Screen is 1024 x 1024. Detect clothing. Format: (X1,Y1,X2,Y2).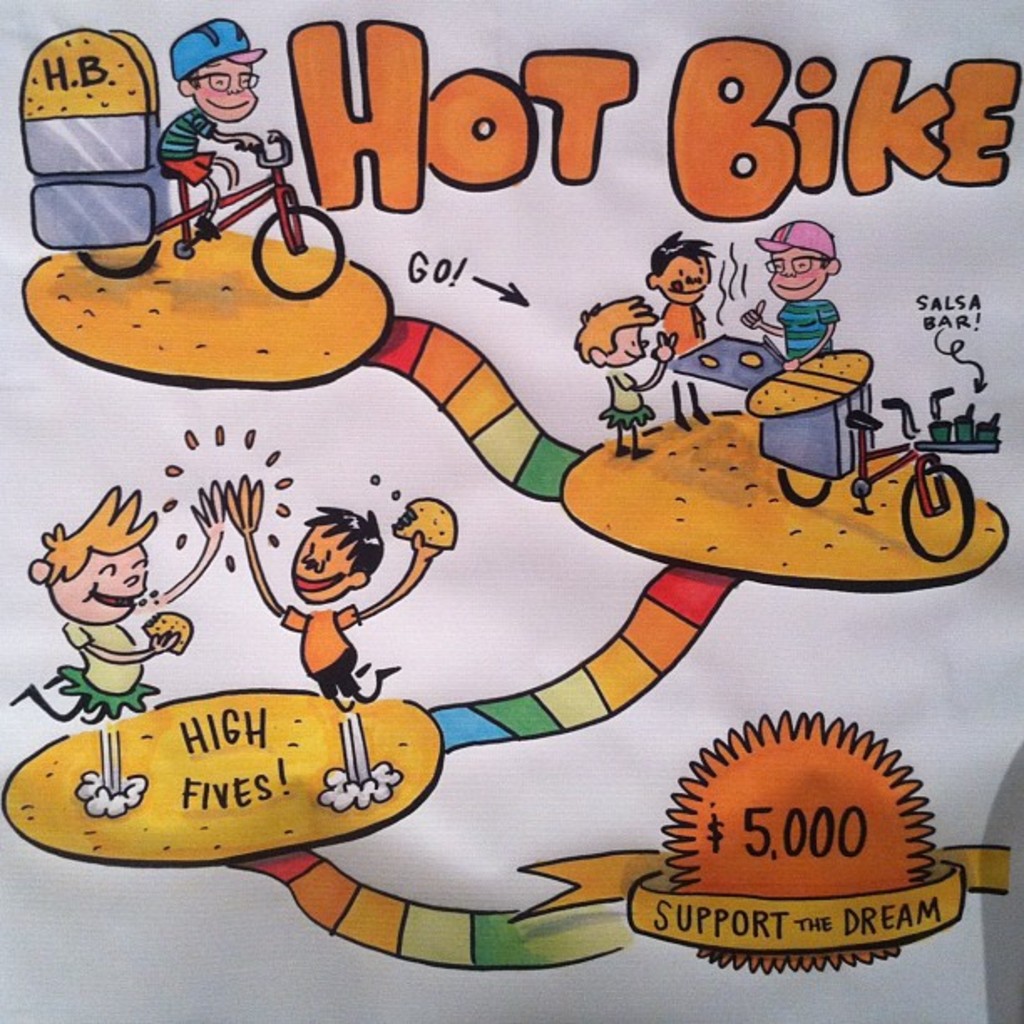
(591,366,654,442).
